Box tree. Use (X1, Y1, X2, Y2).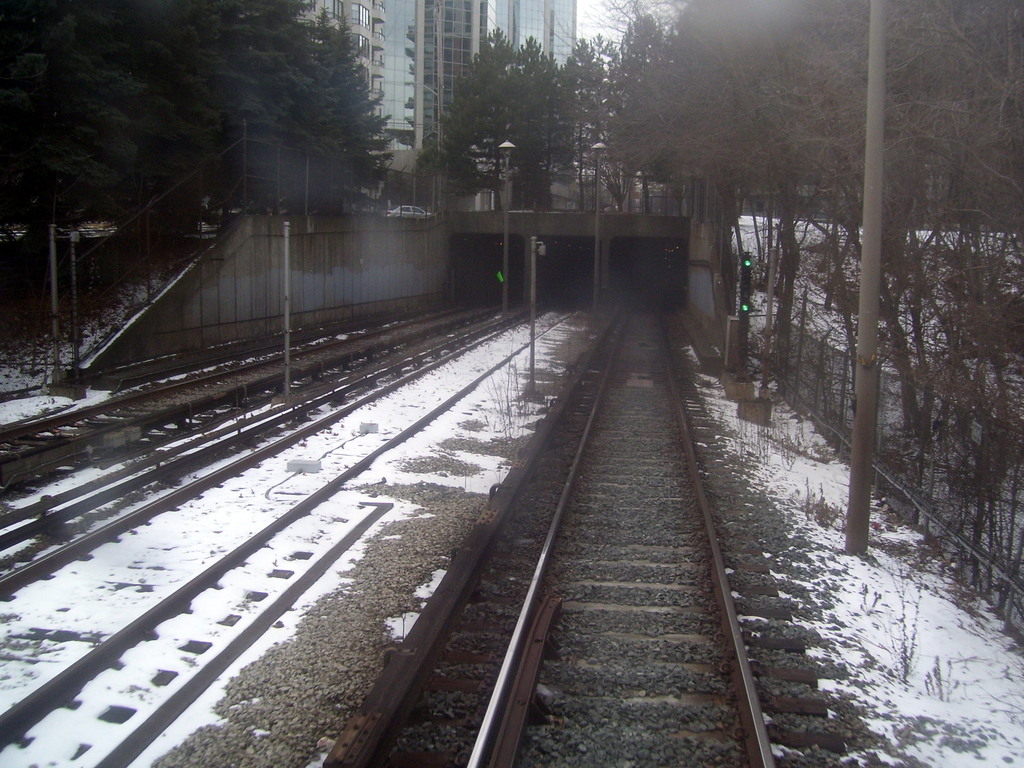
(0, 0, 339, 257).
